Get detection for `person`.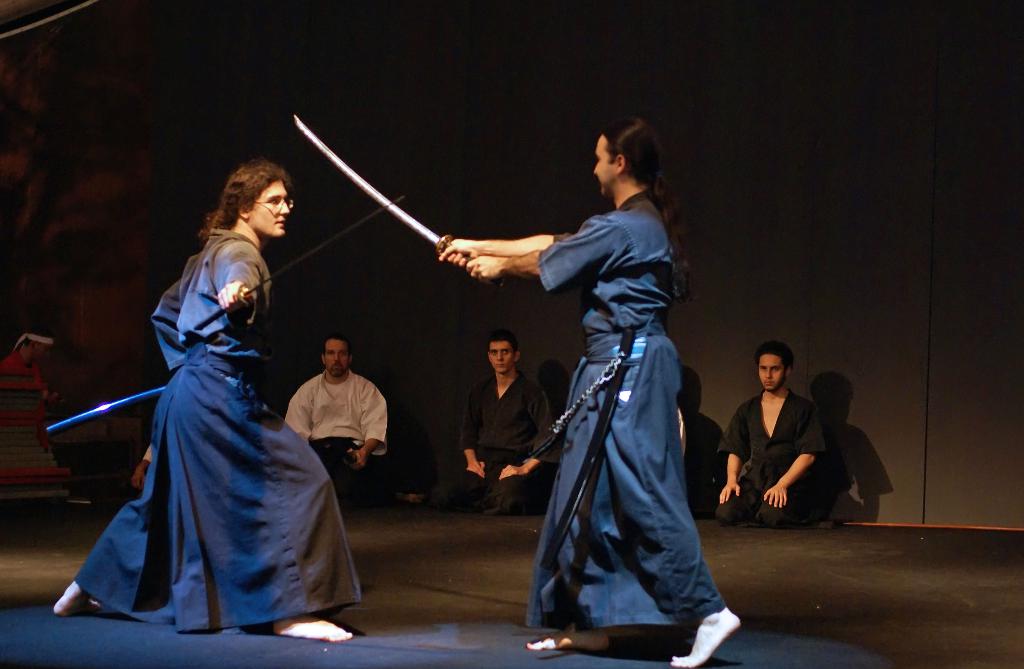
Detection: <box>285,330,387,504</box>.
